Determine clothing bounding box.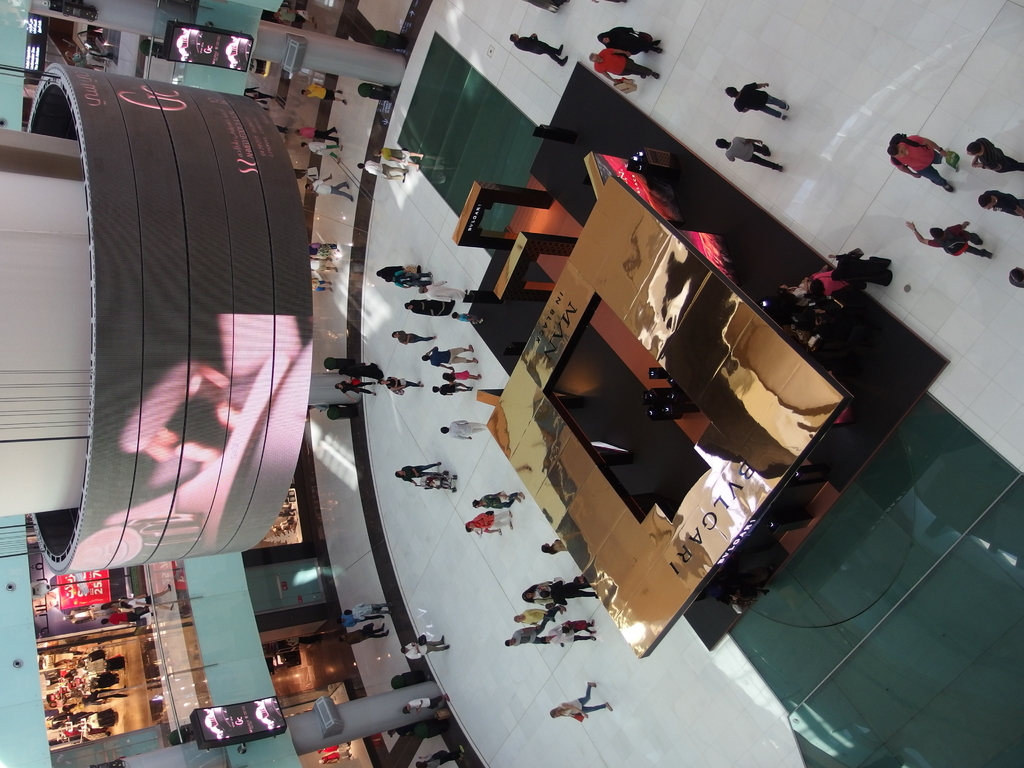
Determined: [395,331,429,346].
